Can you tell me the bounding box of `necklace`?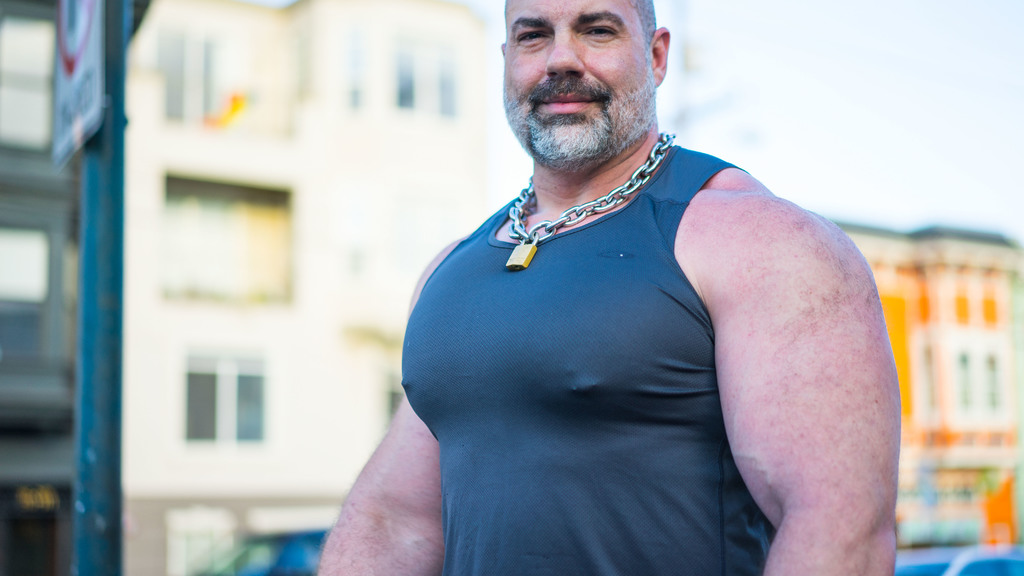
(508,132,675,269).
